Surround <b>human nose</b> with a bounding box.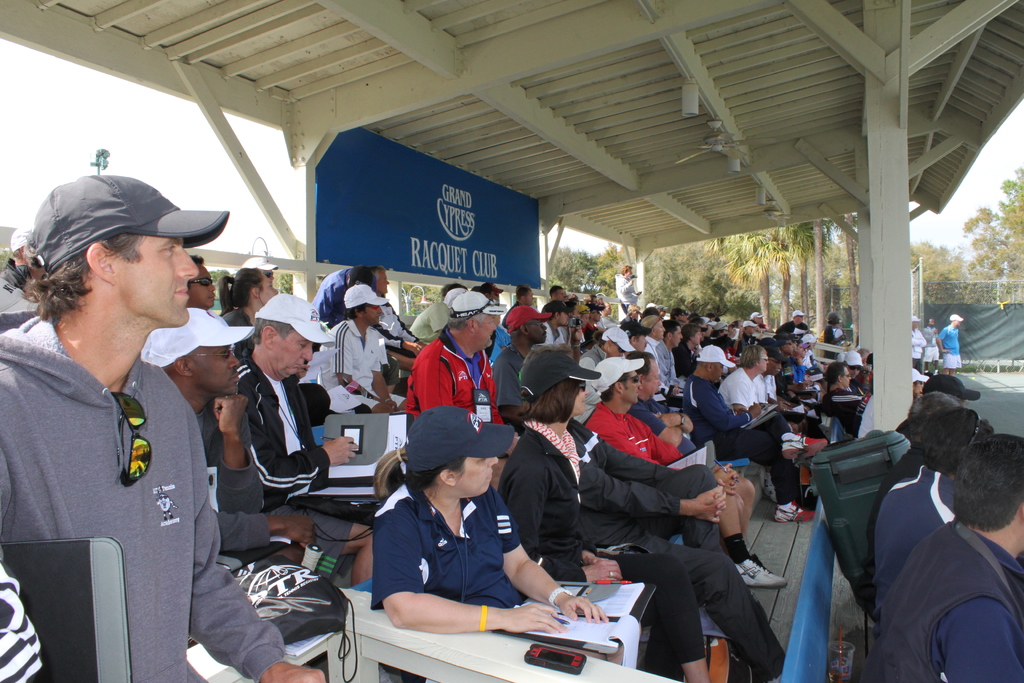
(x1=210, y1=285, x2=215, y2=293).
